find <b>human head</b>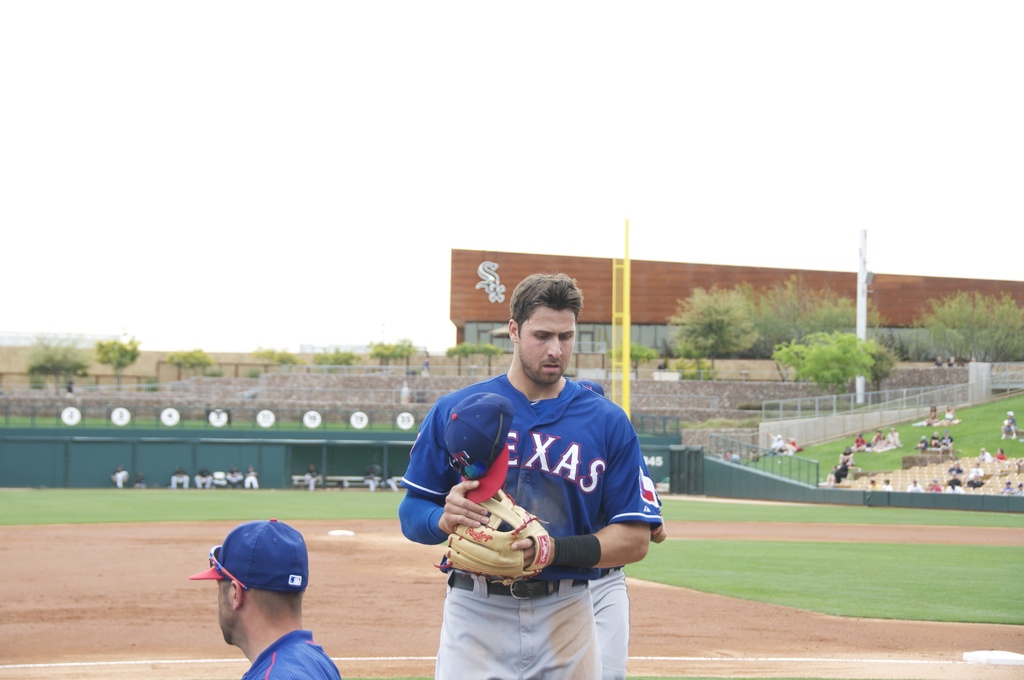
crop(488, 269, 594, 388)
